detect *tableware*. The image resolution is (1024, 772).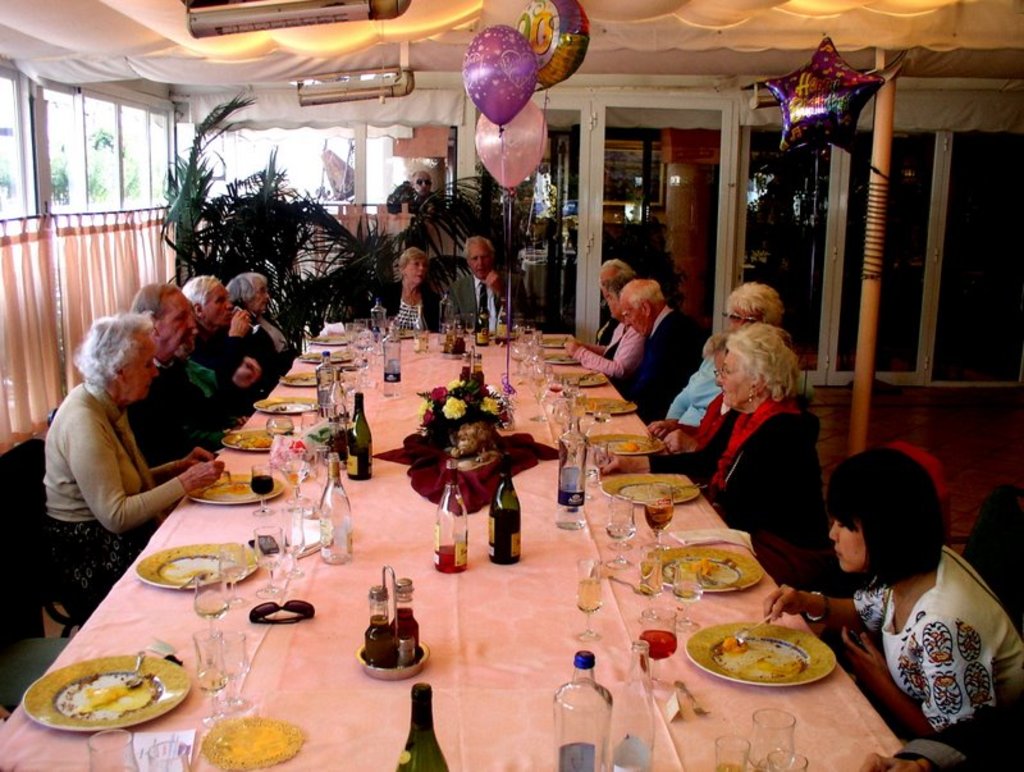
(x1=575, y1=554, x2=605, y2=645).
